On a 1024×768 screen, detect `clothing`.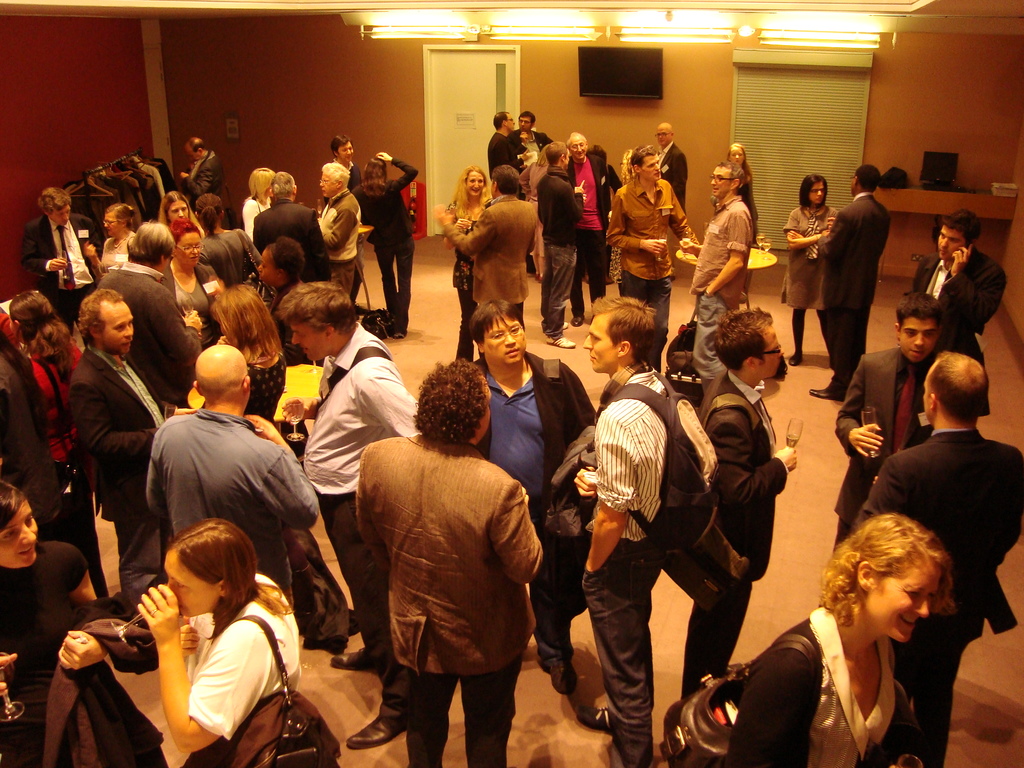
crop(605, 165, 634, 283).
